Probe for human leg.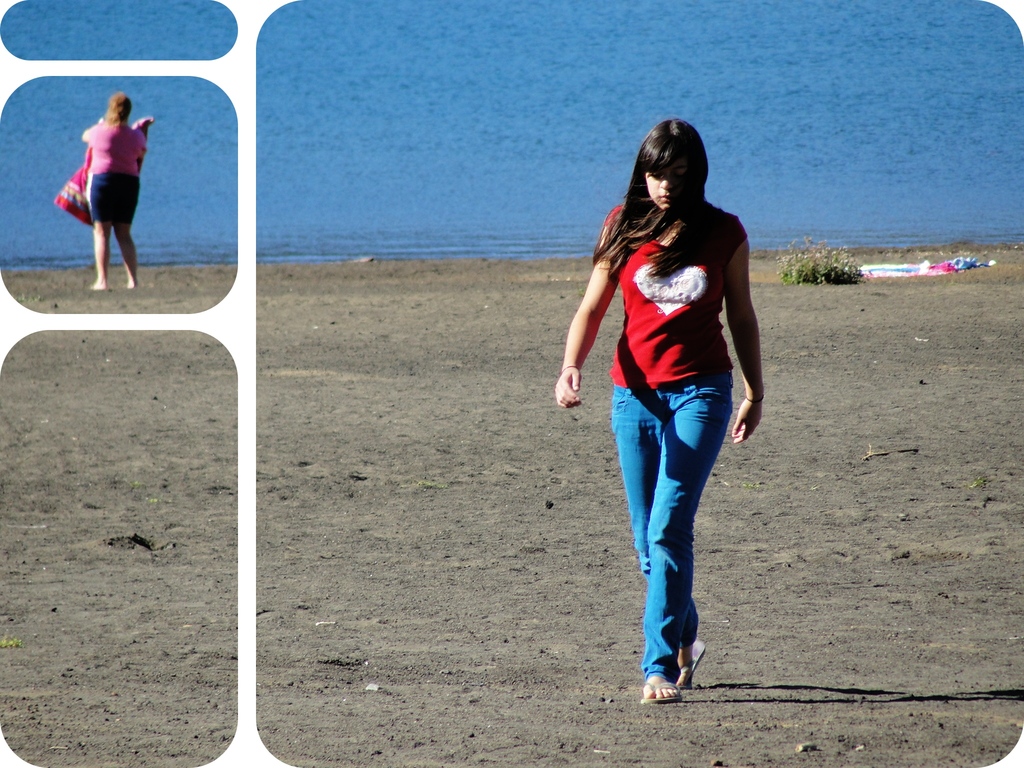
Probe result: region(84, 175, 108, 289).
